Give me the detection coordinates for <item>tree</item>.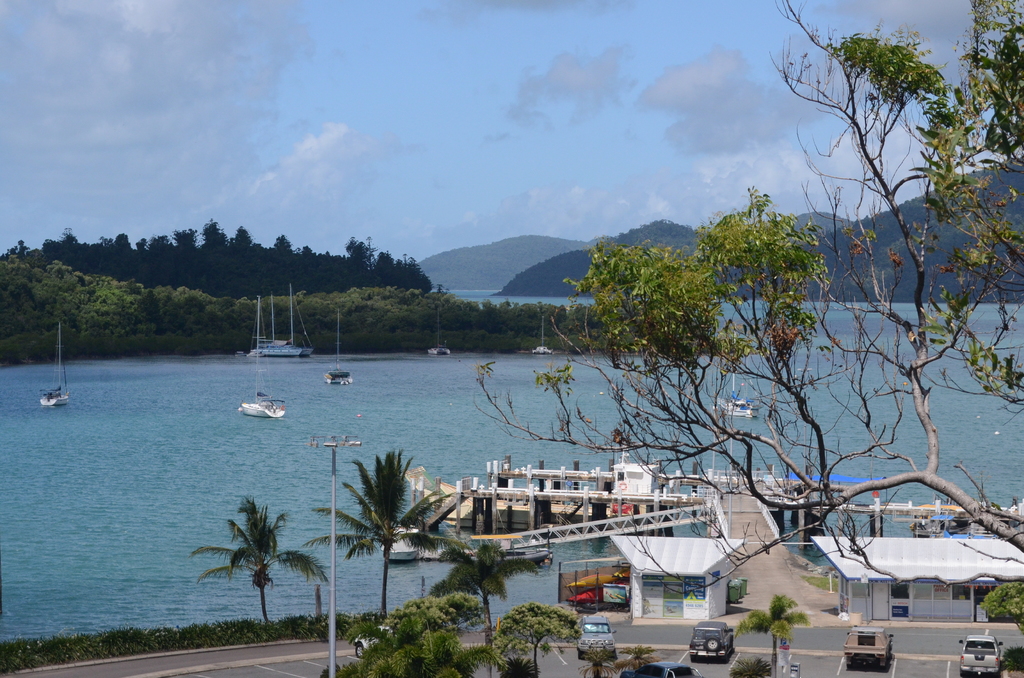
BBox(317, 617, 485, 677).
